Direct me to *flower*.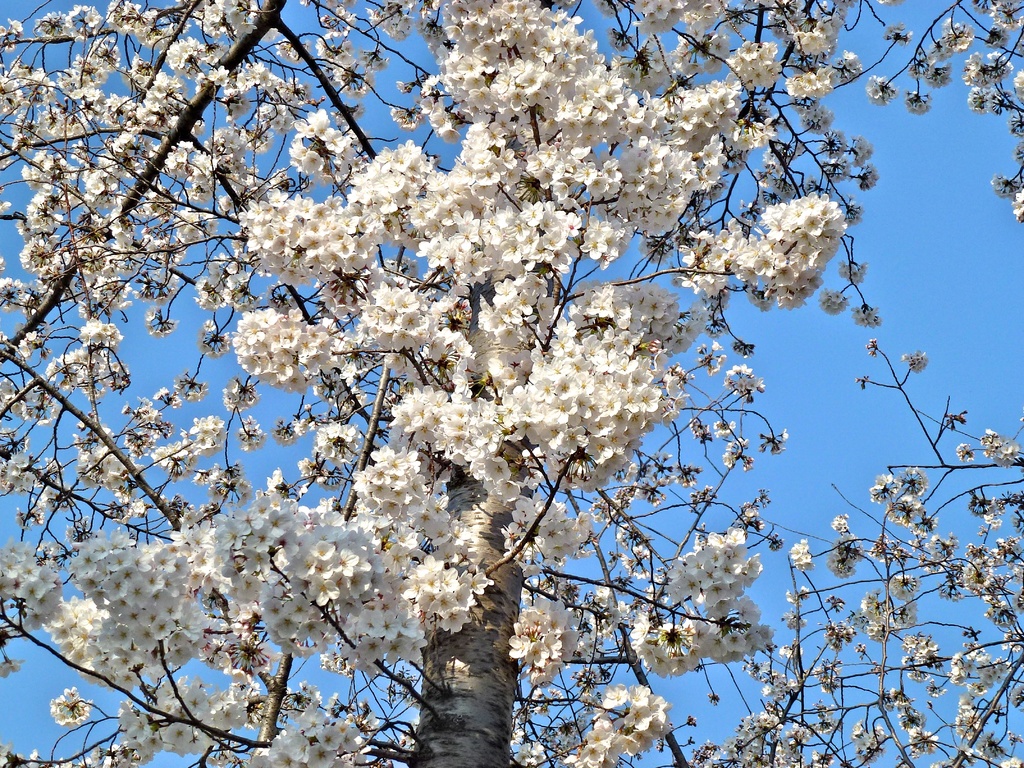
Direction: locate(884, 688, 900, 717).
